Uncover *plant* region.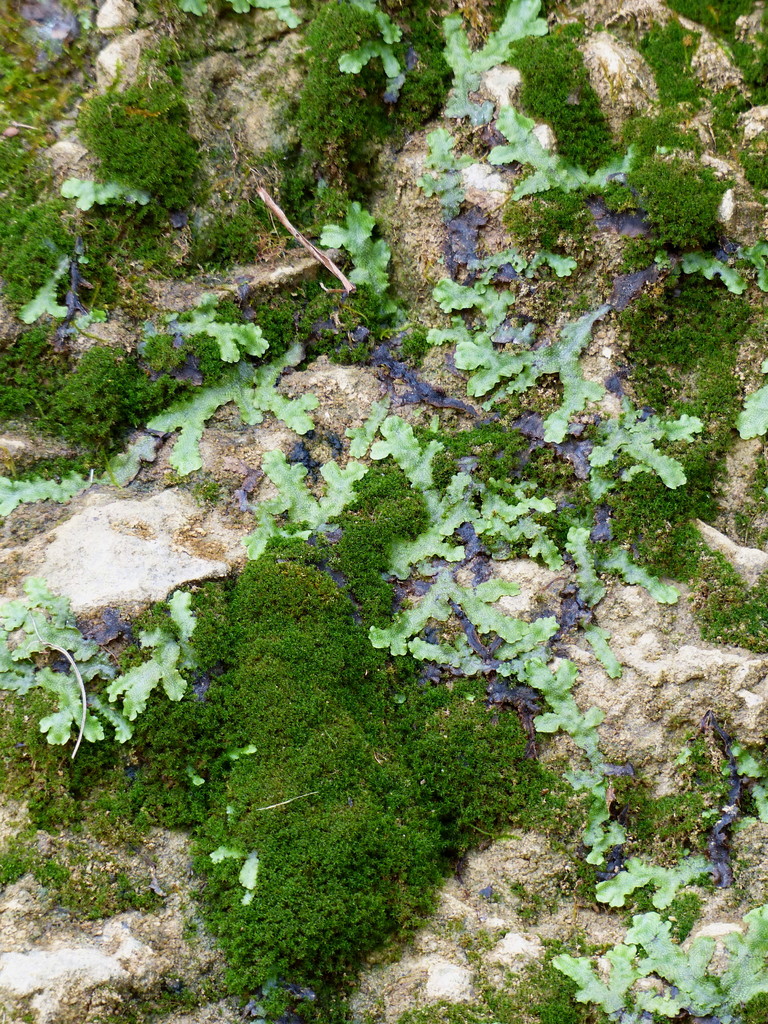
Uncovered: (154,980,198,1010).
